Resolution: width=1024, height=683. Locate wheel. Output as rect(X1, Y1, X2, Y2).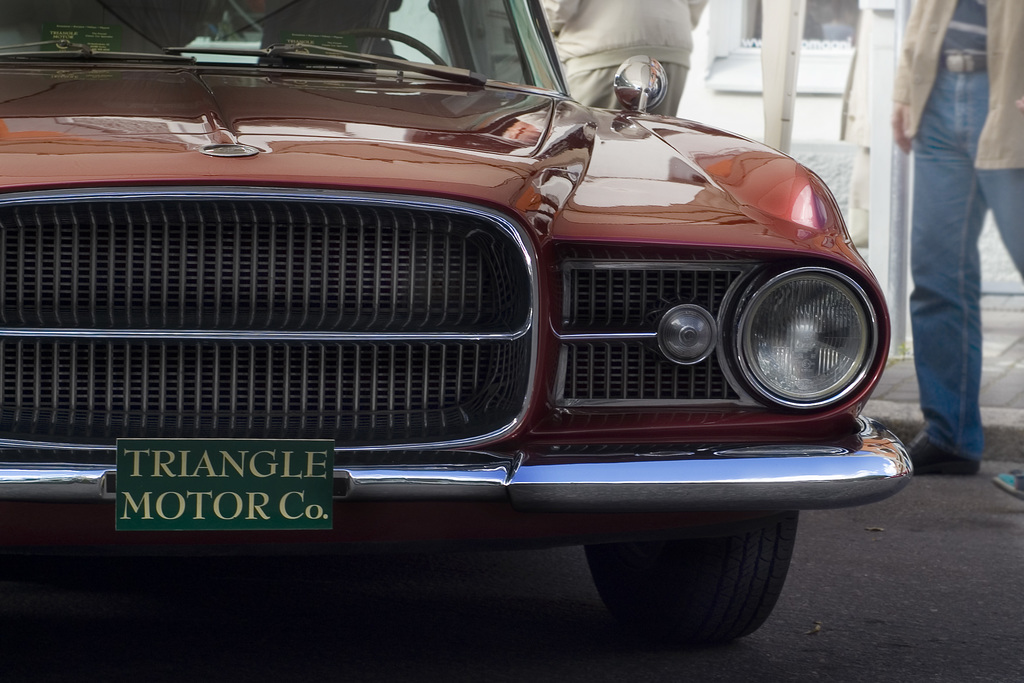
rect(596, 513, 812, 641).
